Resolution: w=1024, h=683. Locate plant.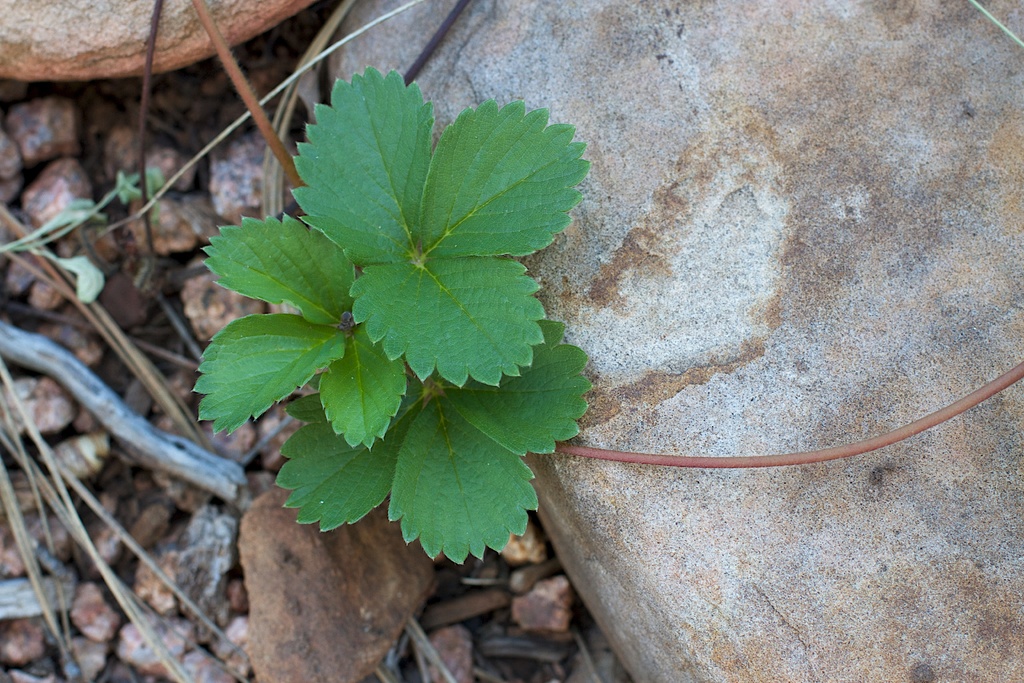
bbox(189, 63, 593, 564).
